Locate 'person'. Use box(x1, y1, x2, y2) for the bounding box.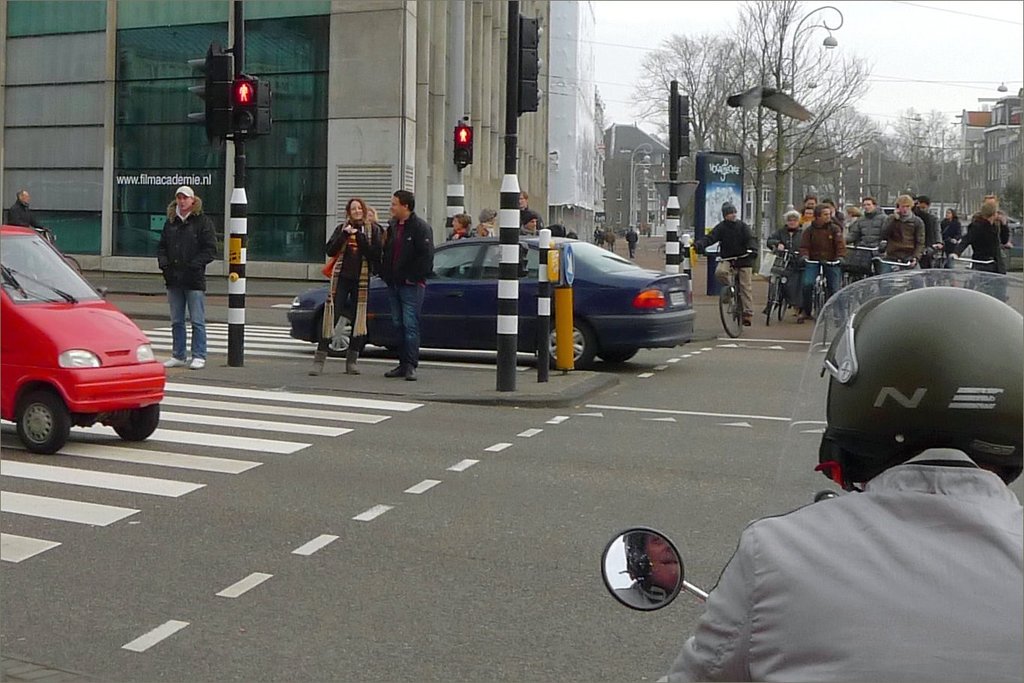
box(696, 204, 757, 319).
